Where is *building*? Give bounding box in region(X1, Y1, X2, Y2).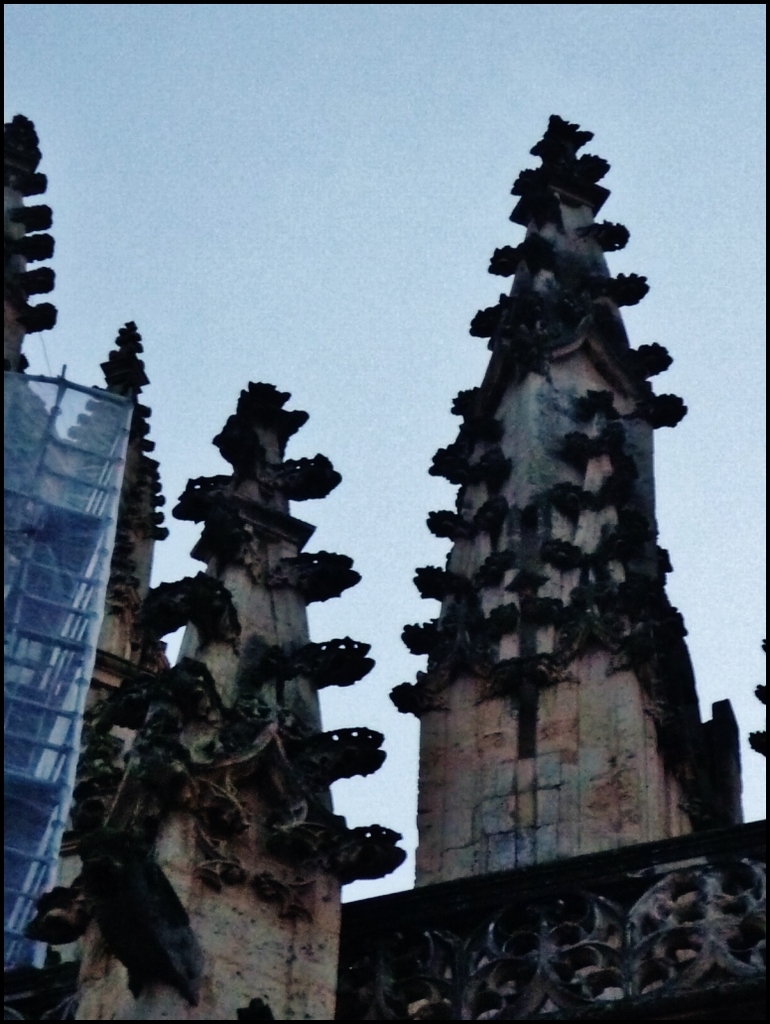
region(0, 104, 769, 1023).
